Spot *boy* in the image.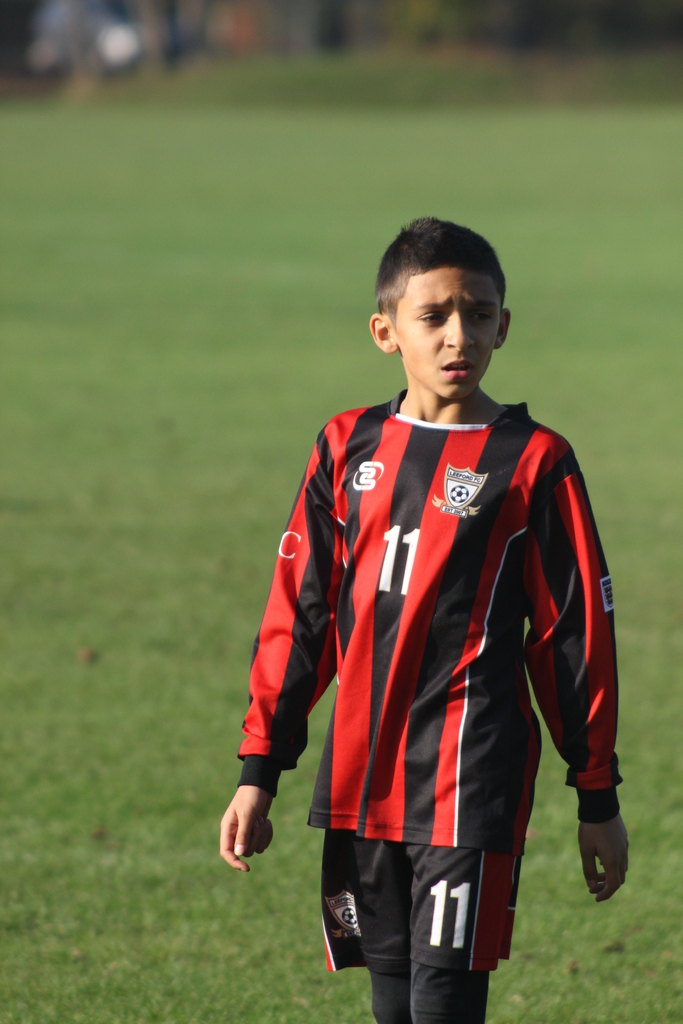
*boy* found at bbox=(214, 207, 638, 1019).
